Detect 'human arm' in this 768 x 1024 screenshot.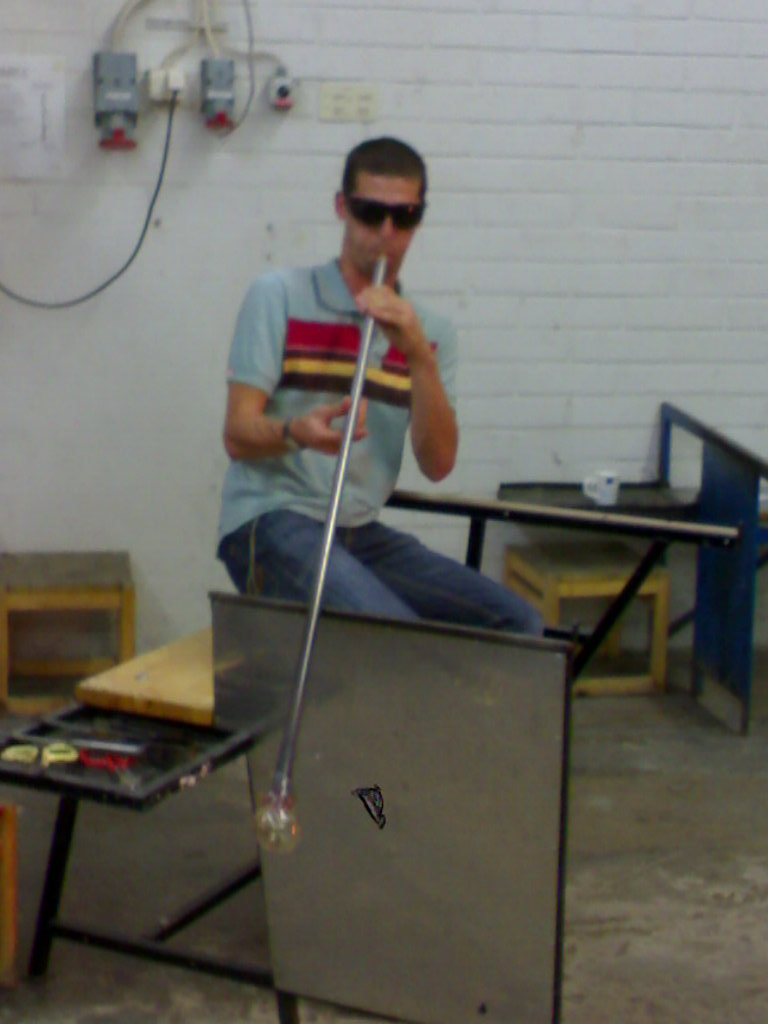
Detection: l=220, t=284, r=366, b=460.
